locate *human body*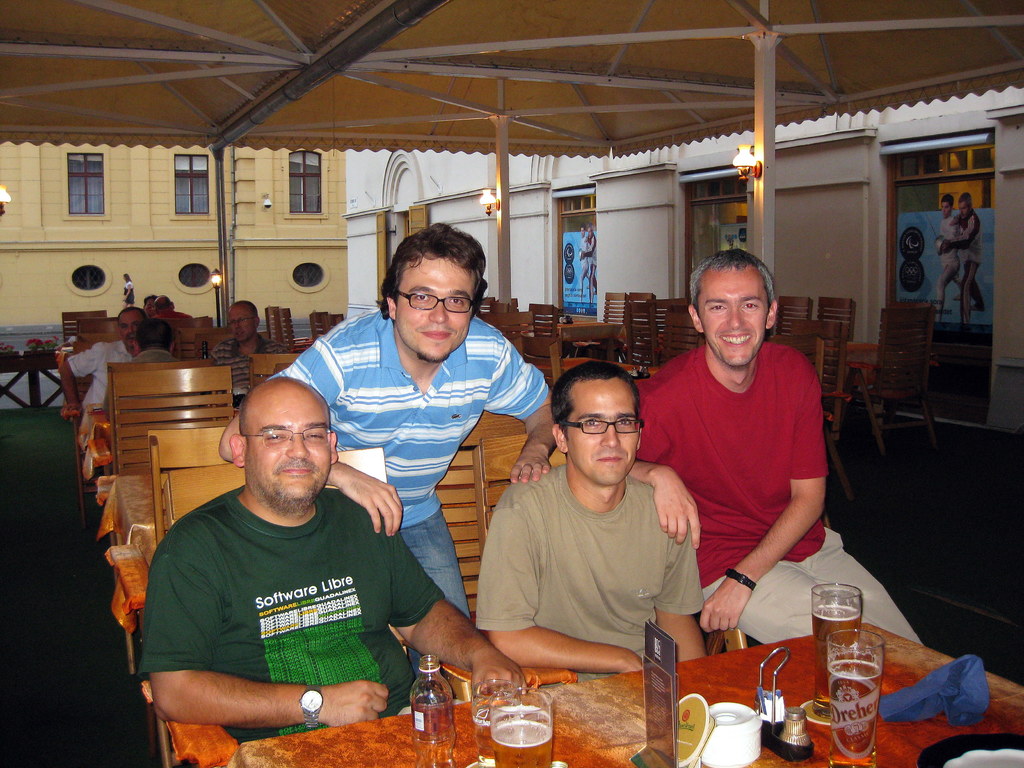
(99, 310, 187, 423)
